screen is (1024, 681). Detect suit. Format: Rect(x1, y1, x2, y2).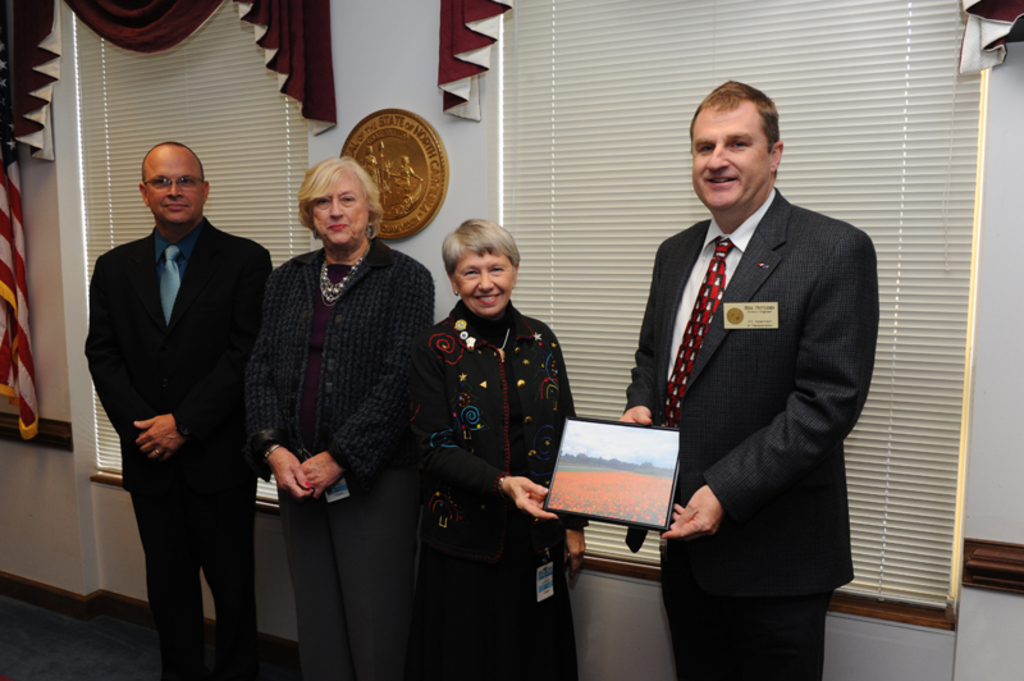
Rect(620, 73, 878, 671).
